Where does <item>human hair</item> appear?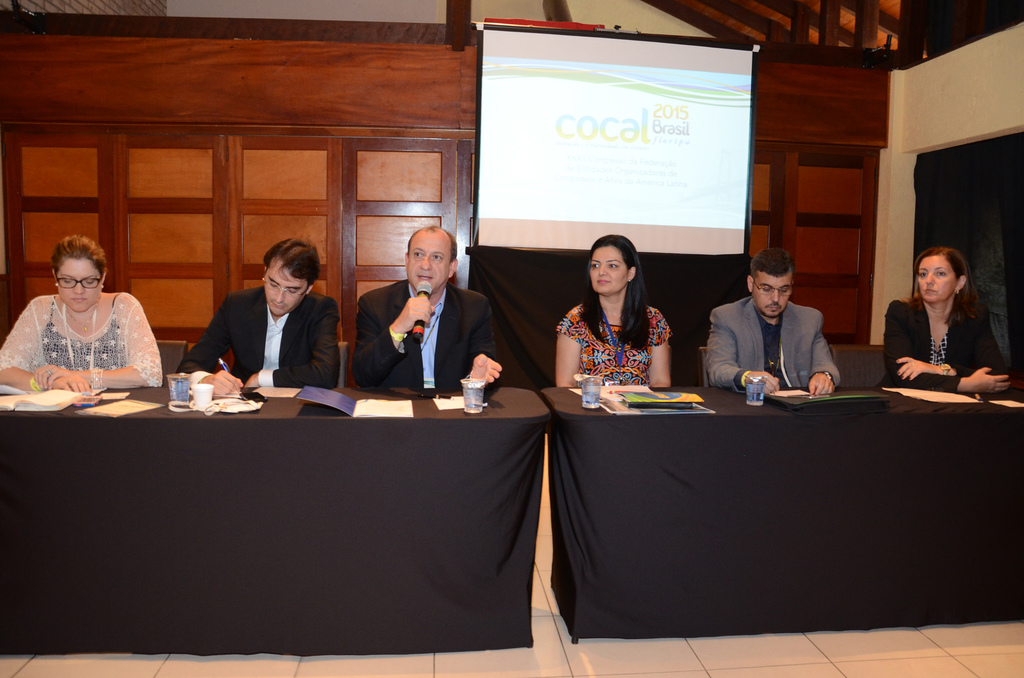
Appears at 402:225:462:266.
